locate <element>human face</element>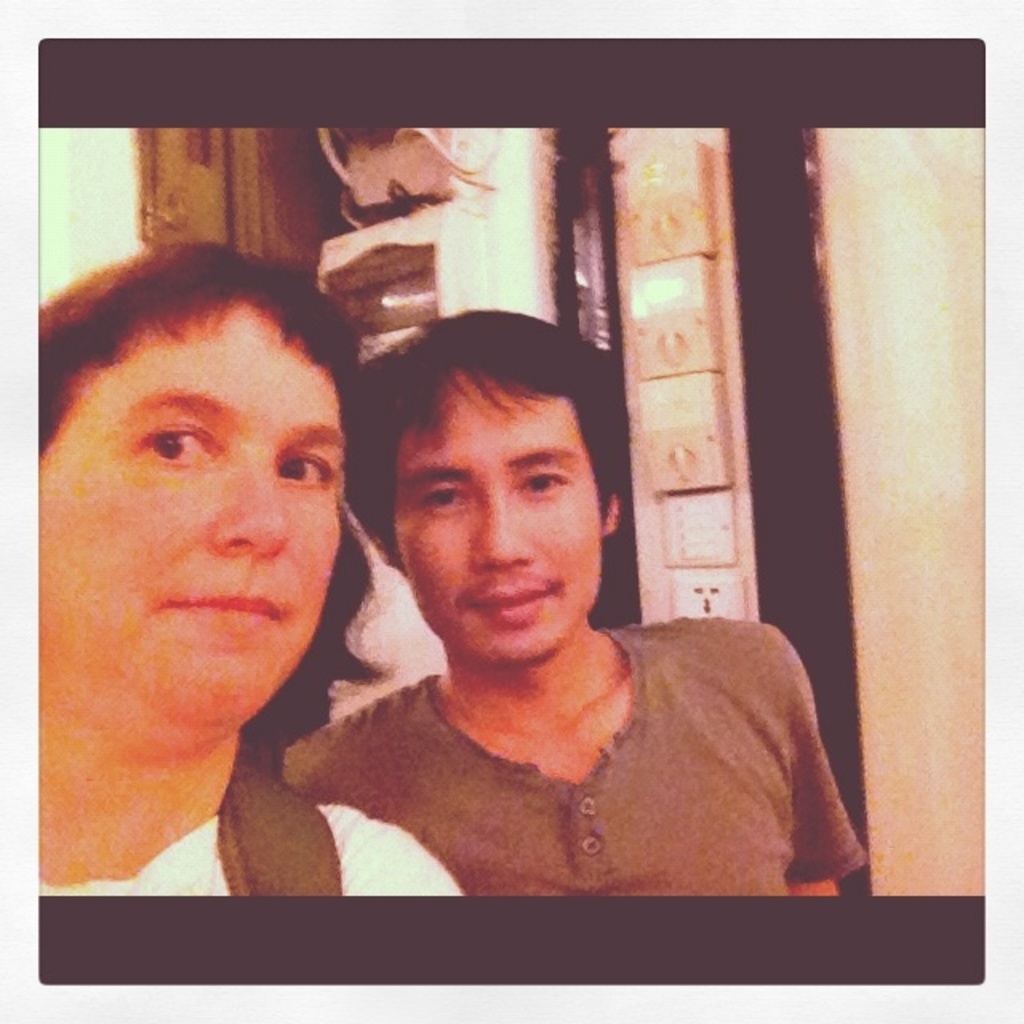
locate(38, 298, 349, 726)
